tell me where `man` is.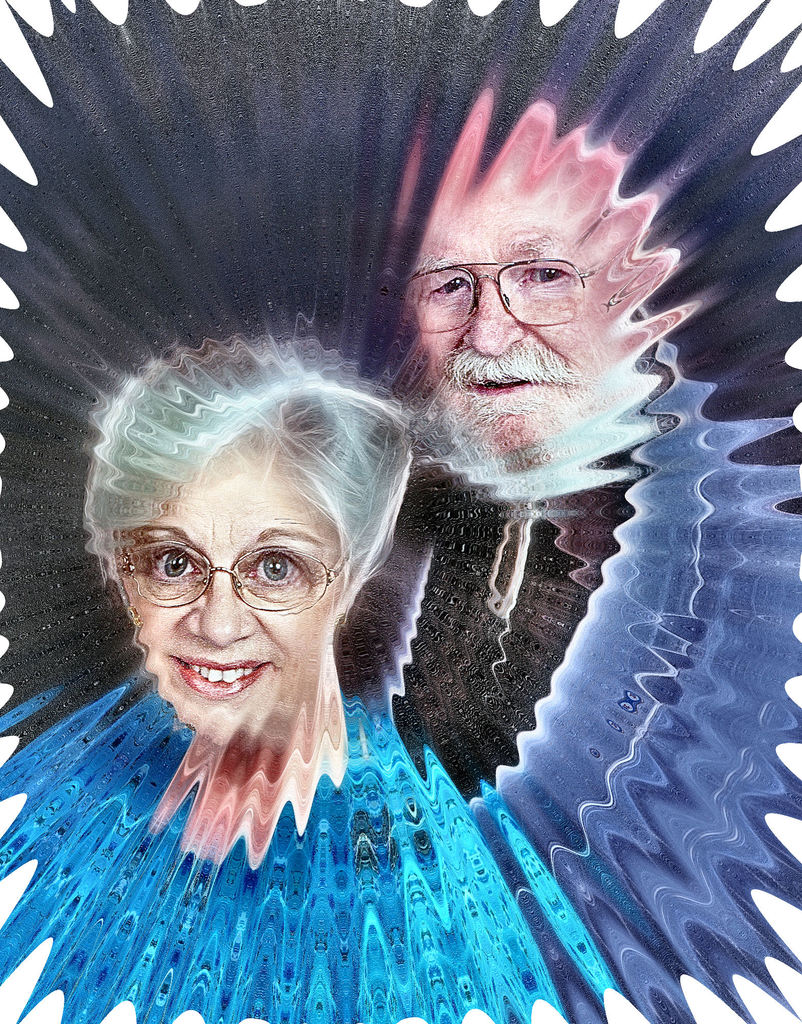
`man` is at region(314, 138, 706, 835).
